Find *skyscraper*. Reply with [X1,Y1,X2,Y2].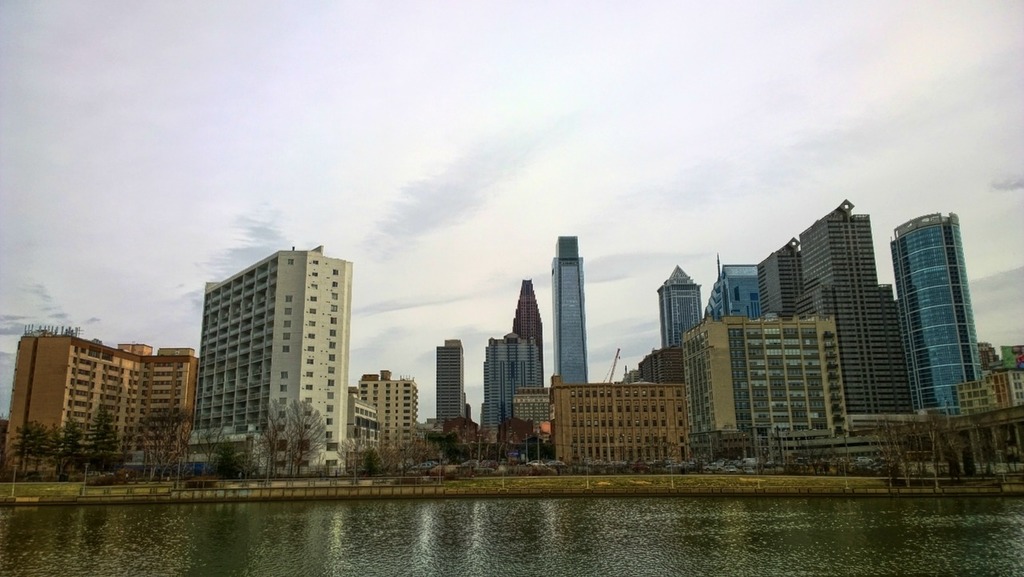
[168,239,371,464].
